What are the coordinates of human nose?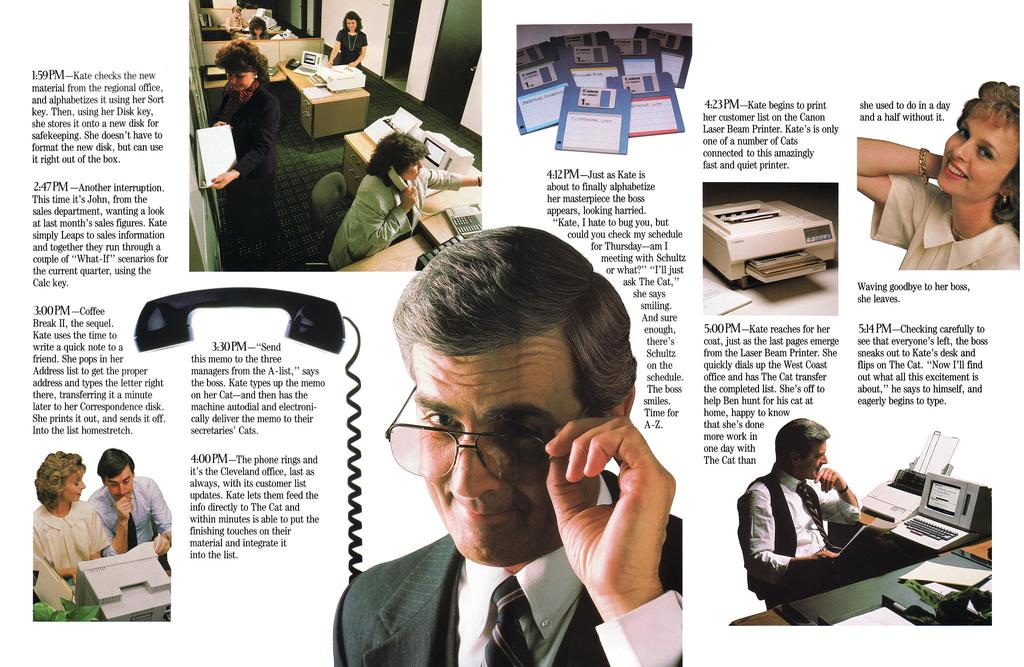
box=[230, 75, 237, 84].
